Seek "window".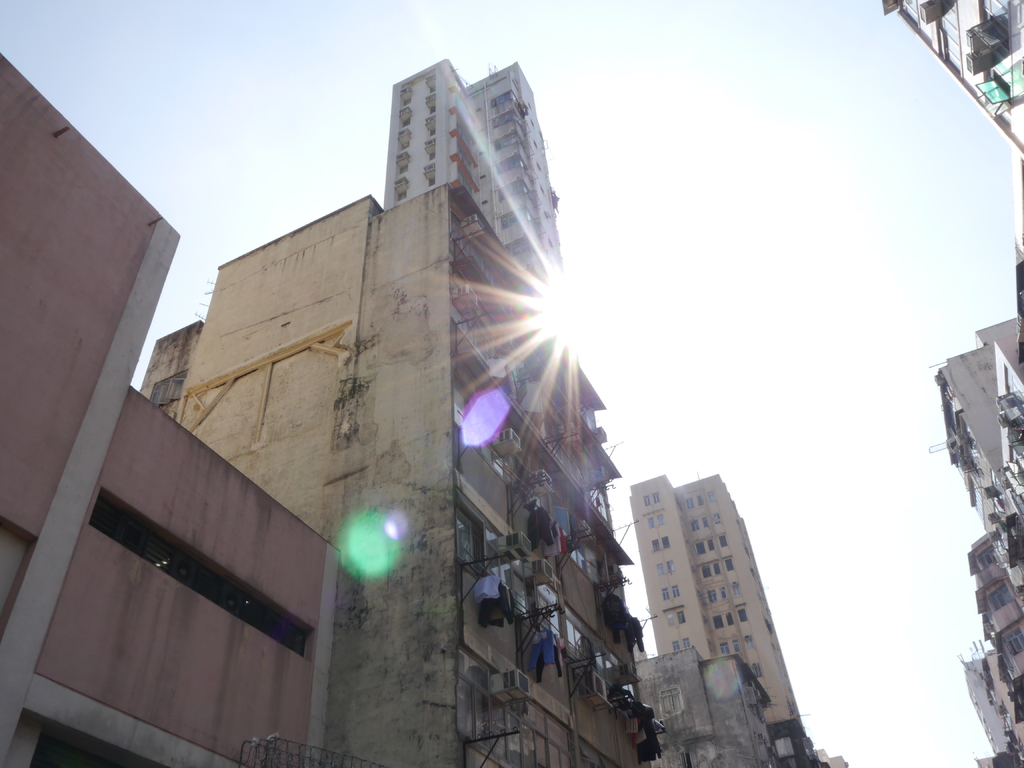
1006/626/1023/659.
